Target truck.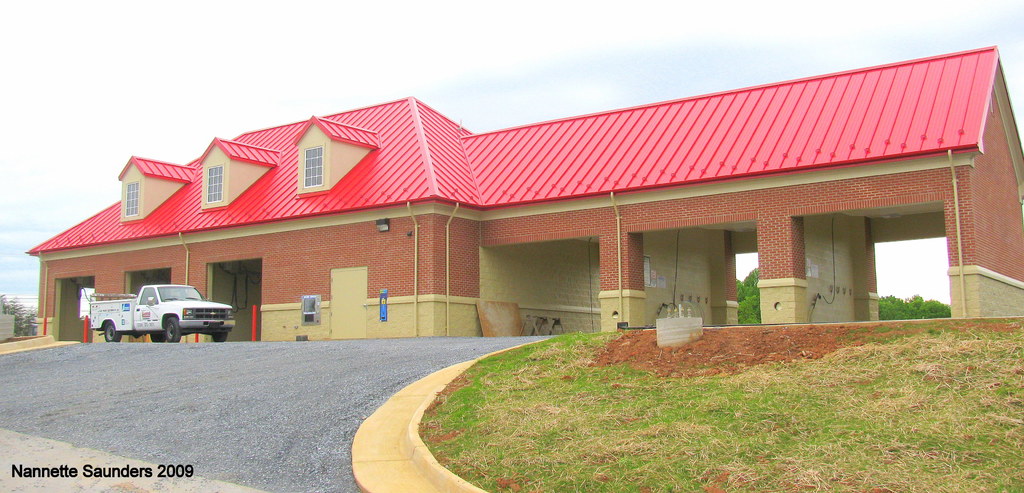
Target region: 93/276/230/335.
